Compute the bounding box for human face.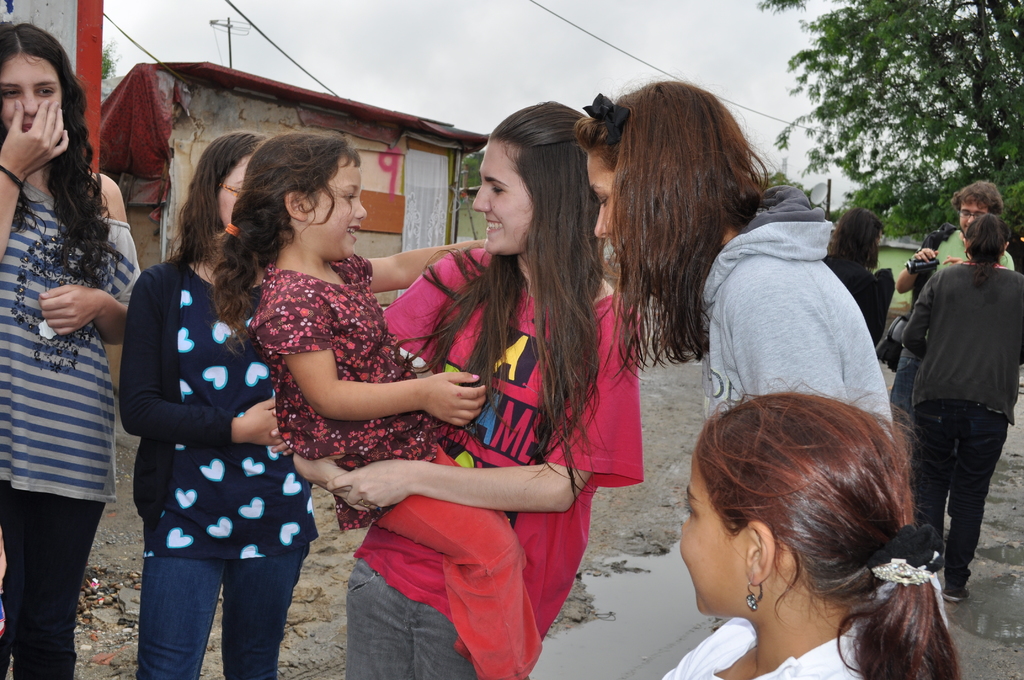
{"x1": 592, "y1": 152, "x2": 620, "y2": 247}.
